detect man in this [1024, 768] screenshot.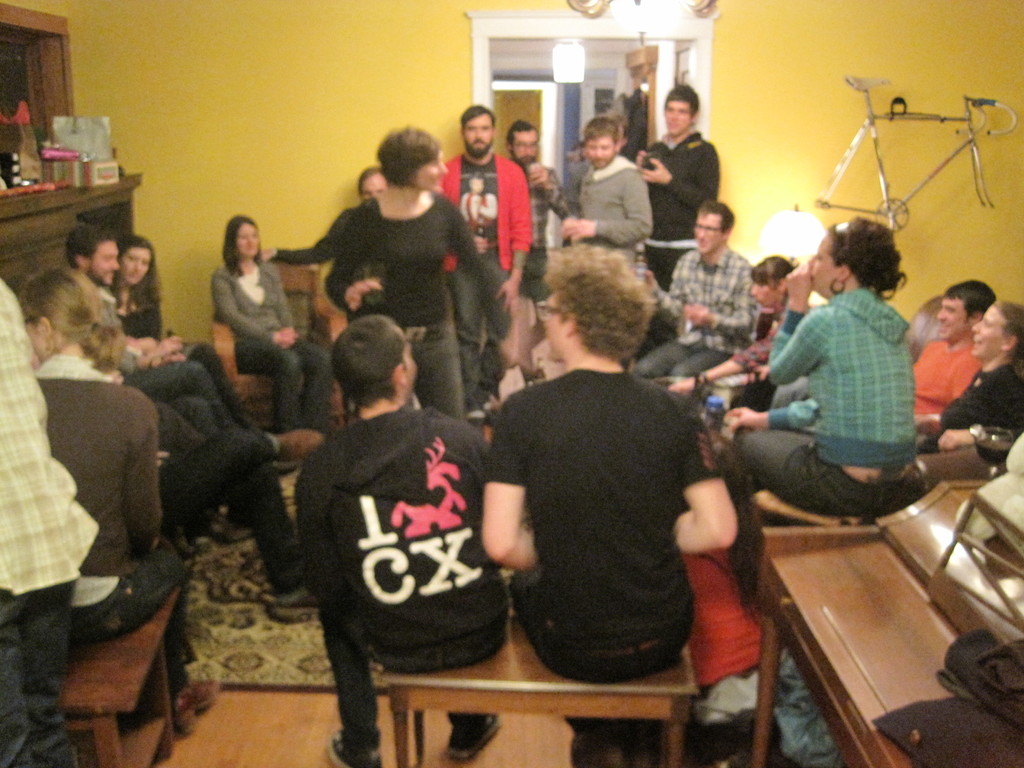
Detection: 436,98,527,404.
